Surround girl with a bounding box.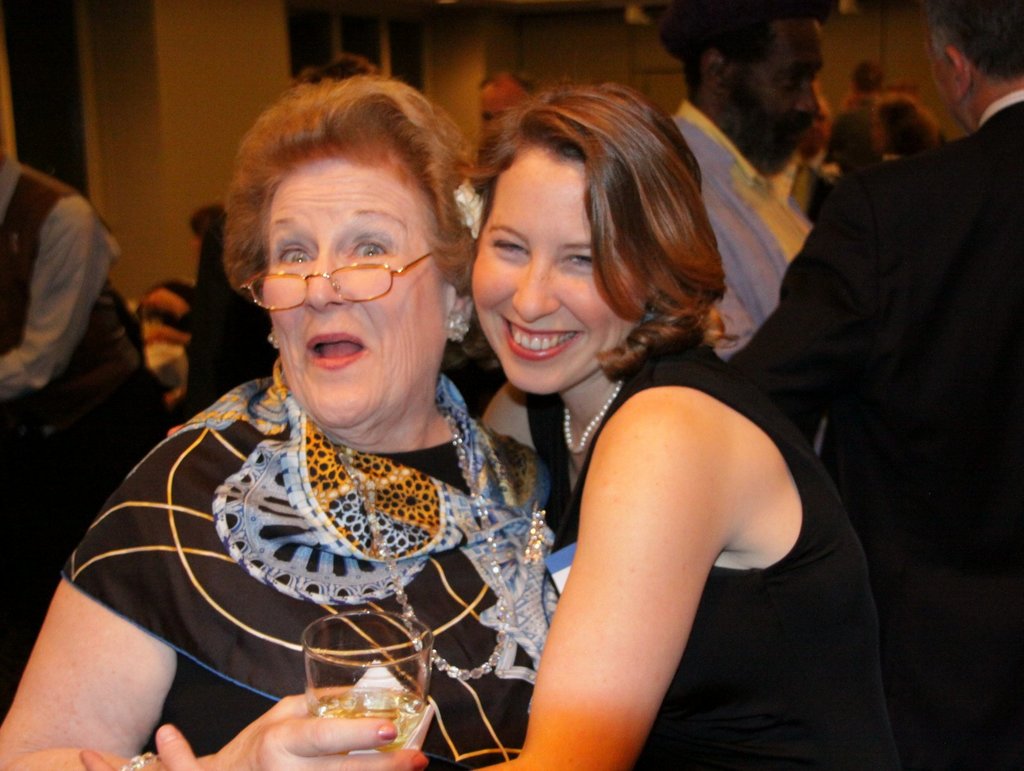
bbox=(77, 77, 900, 770).
